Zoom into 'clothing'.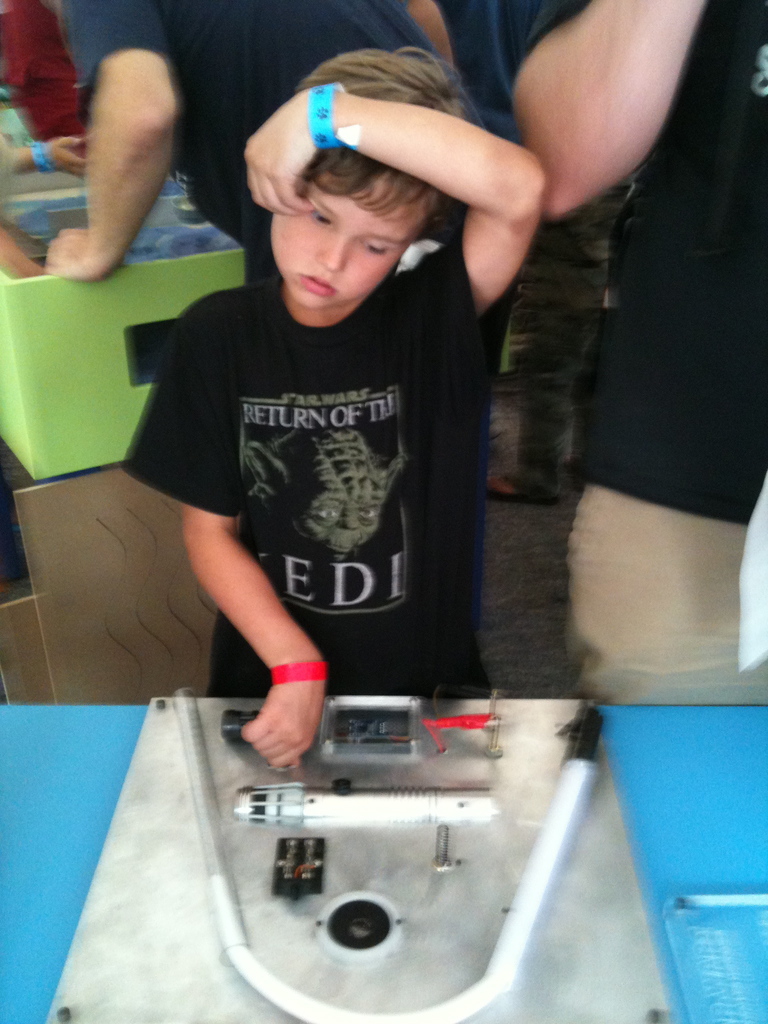
Zoom target: 561 0 767 706.
